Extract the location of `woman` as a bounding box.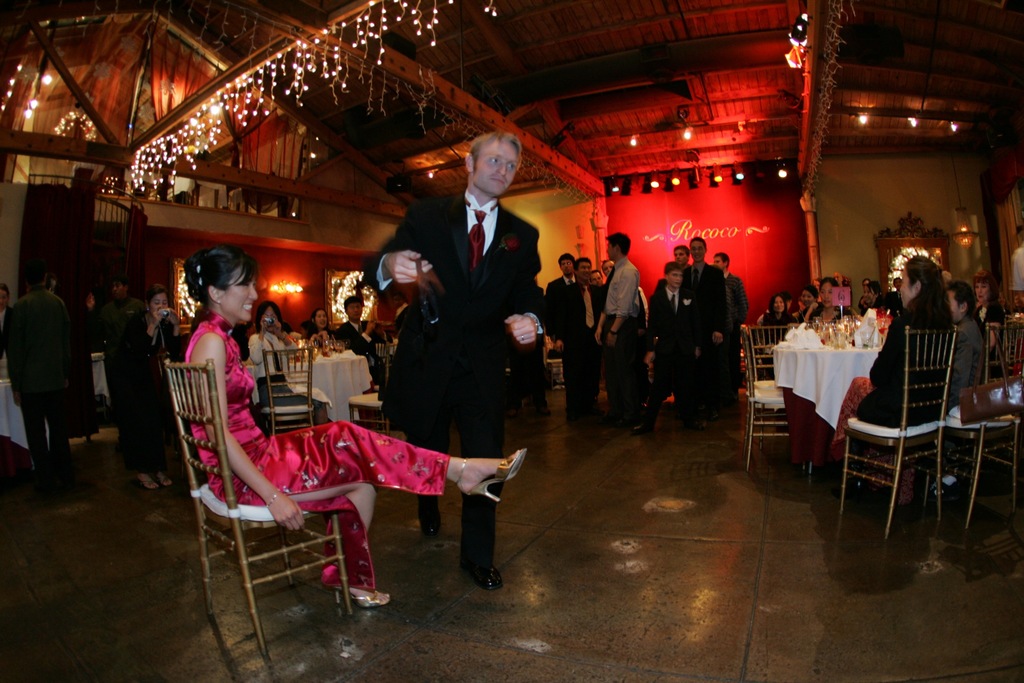
[308,306,335,362].
